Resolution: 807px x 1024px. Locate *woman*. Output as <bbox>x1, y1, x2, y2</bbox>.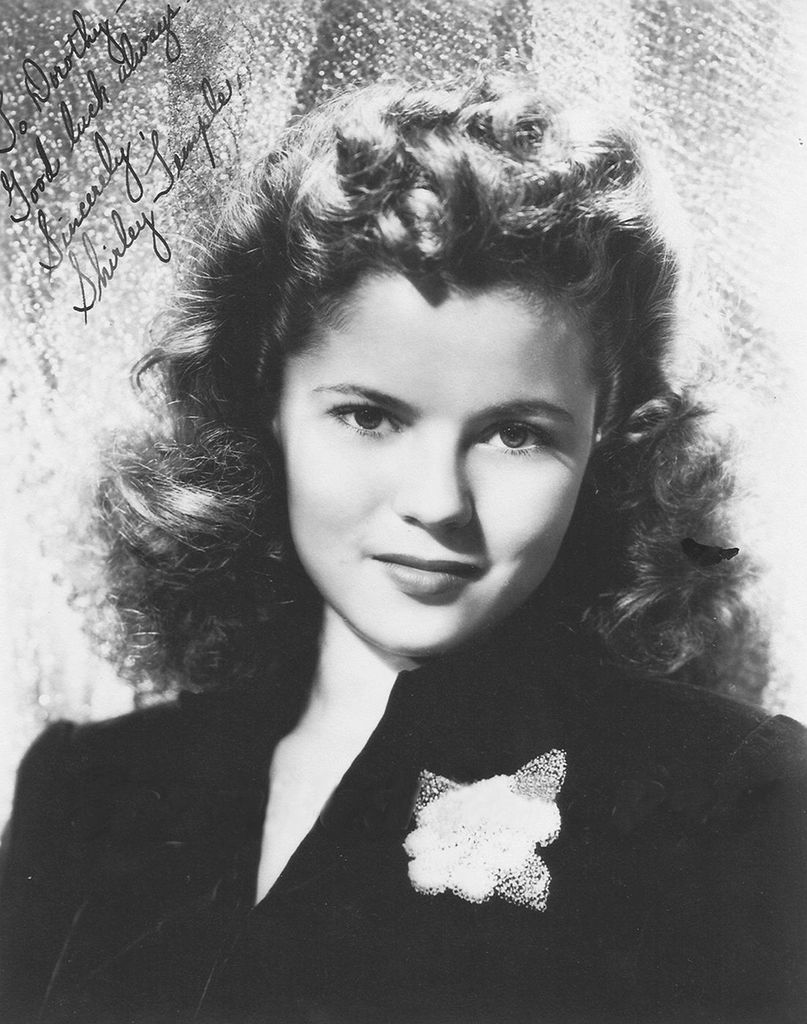
<bbox>40, 77, 792, 1009</bbox>.
